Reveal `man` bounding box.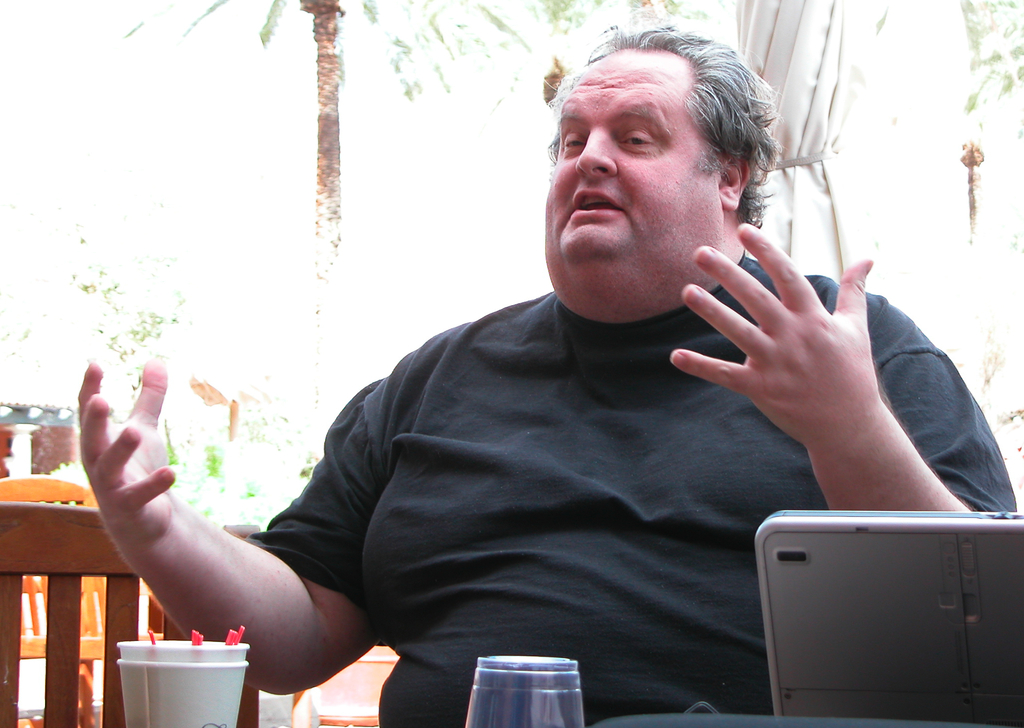
Revealed: box=[47, 13, 1023, 727].
